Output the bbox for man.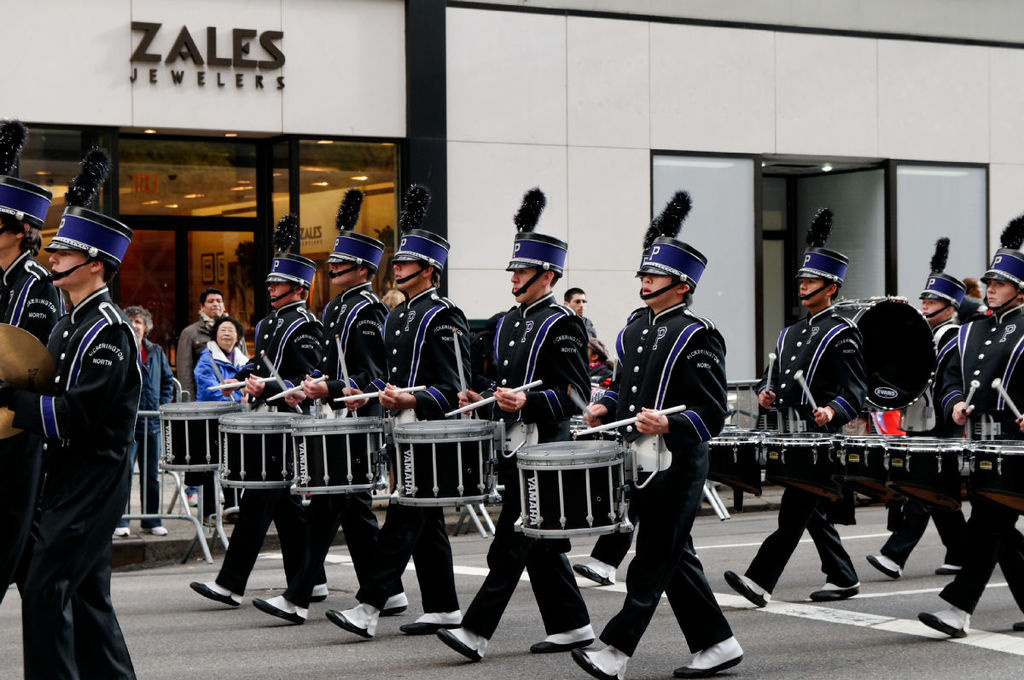
(left=178, top=211, right=329, bottom=618).
